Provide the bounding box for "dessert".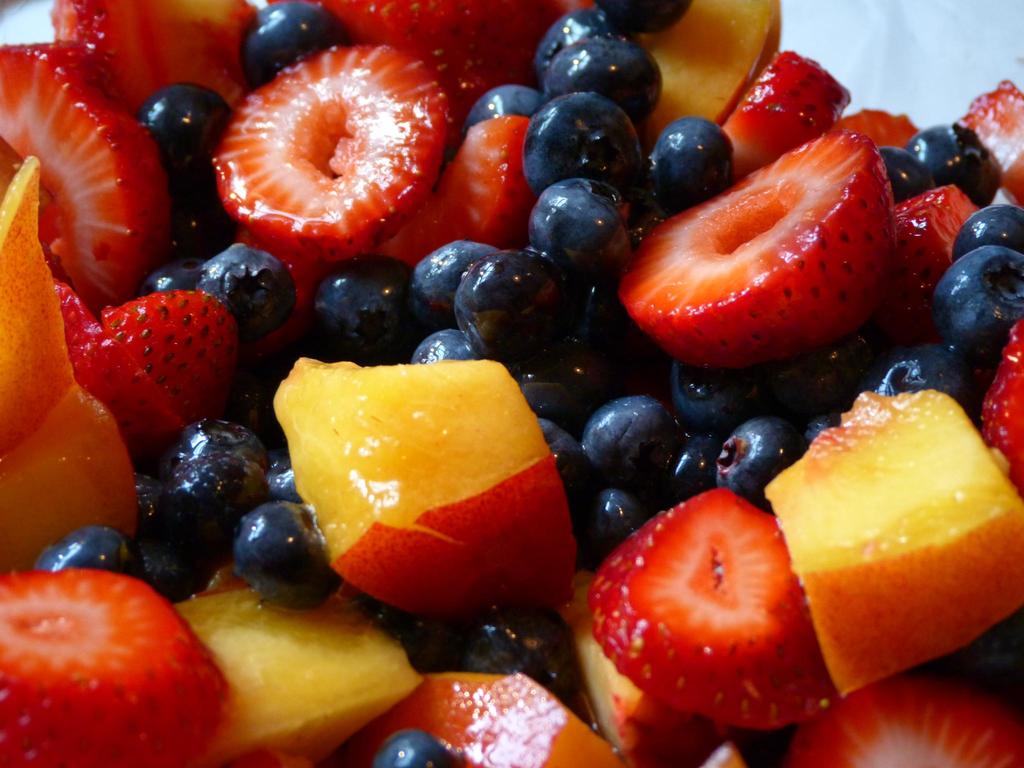
{"left": 449, "top": 600, "right": 576, "bottom": 688}.
